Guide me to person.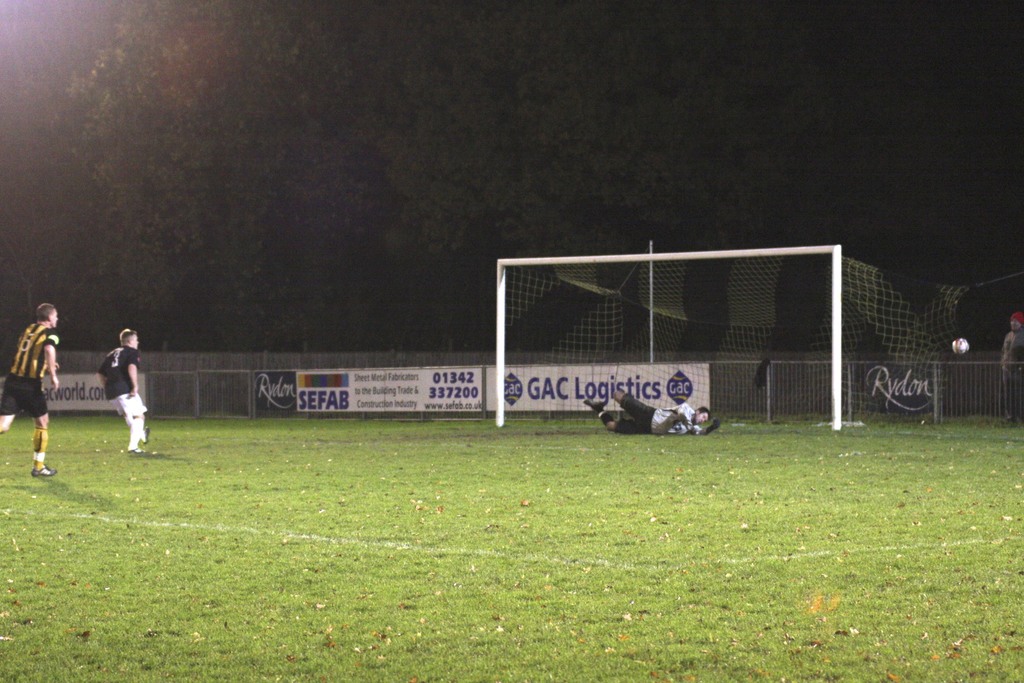
Guidance: 96,329,148,453.
